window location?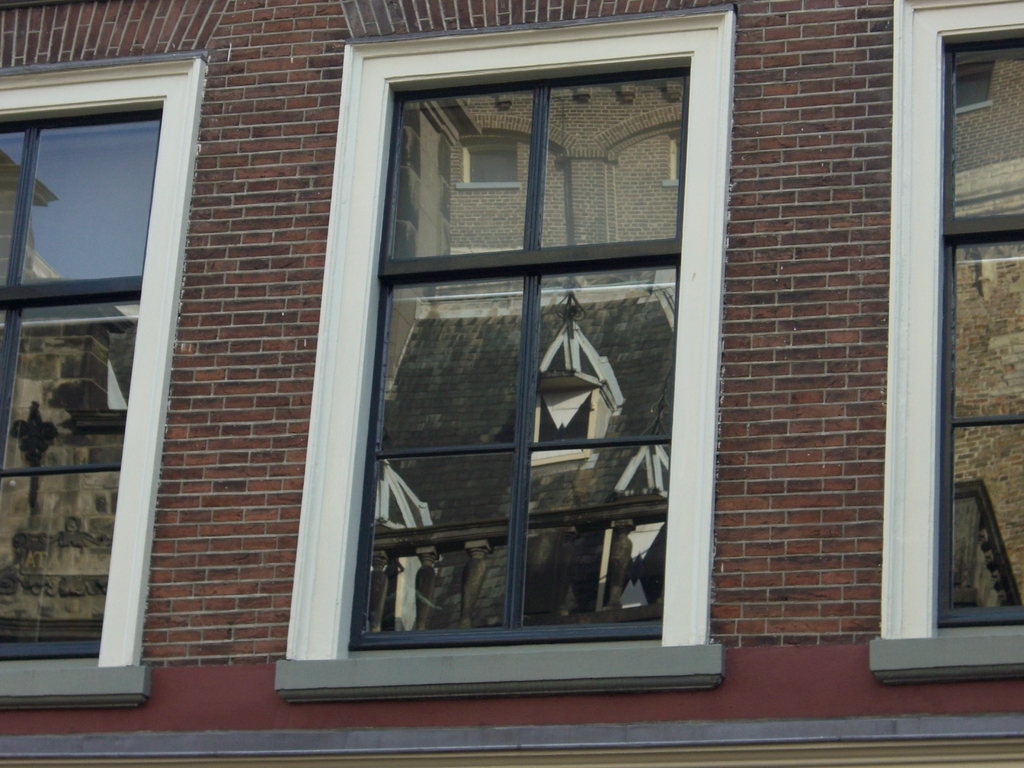
[275, 3, 735, 696]
